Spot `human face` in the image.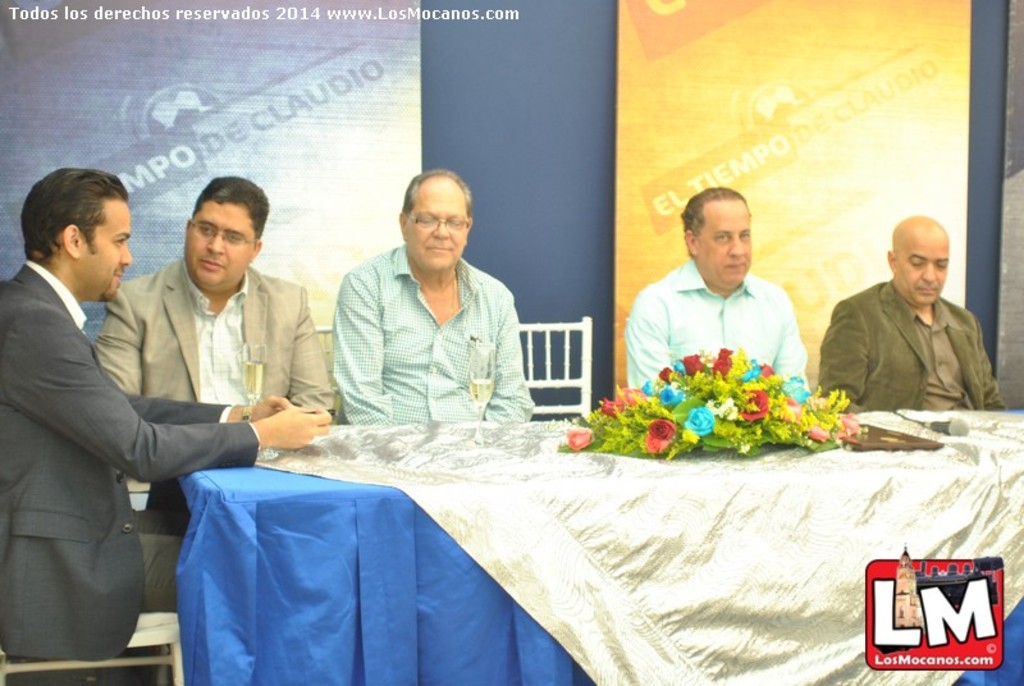
`human face` found at 891 238 951 303.
